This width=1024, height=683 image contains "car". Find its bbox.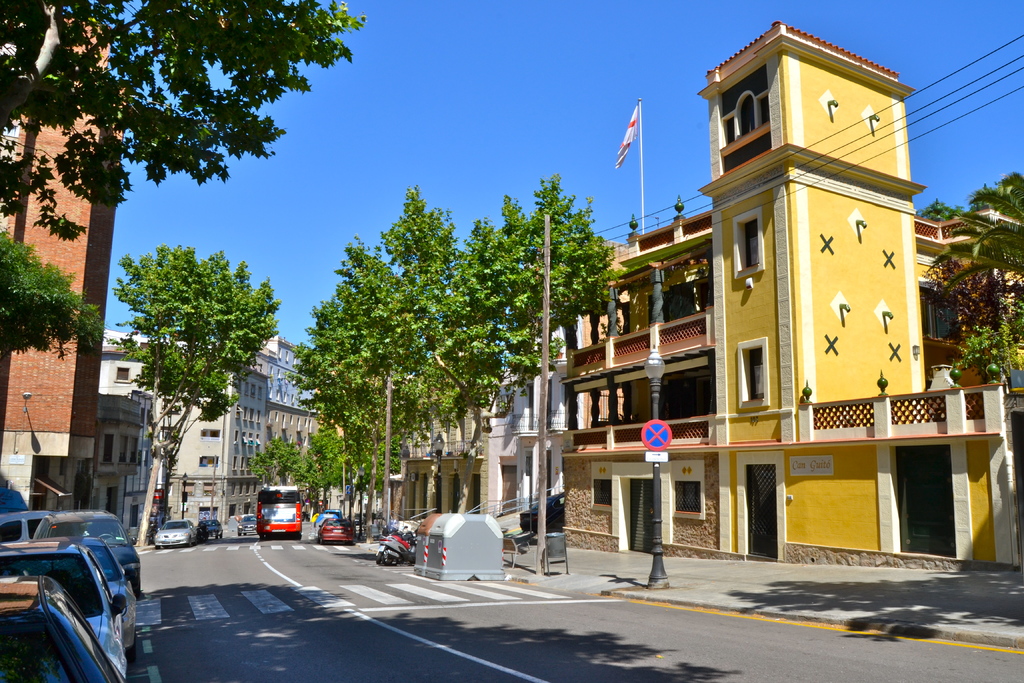
<region>238, 514, 258, 537</region>.
